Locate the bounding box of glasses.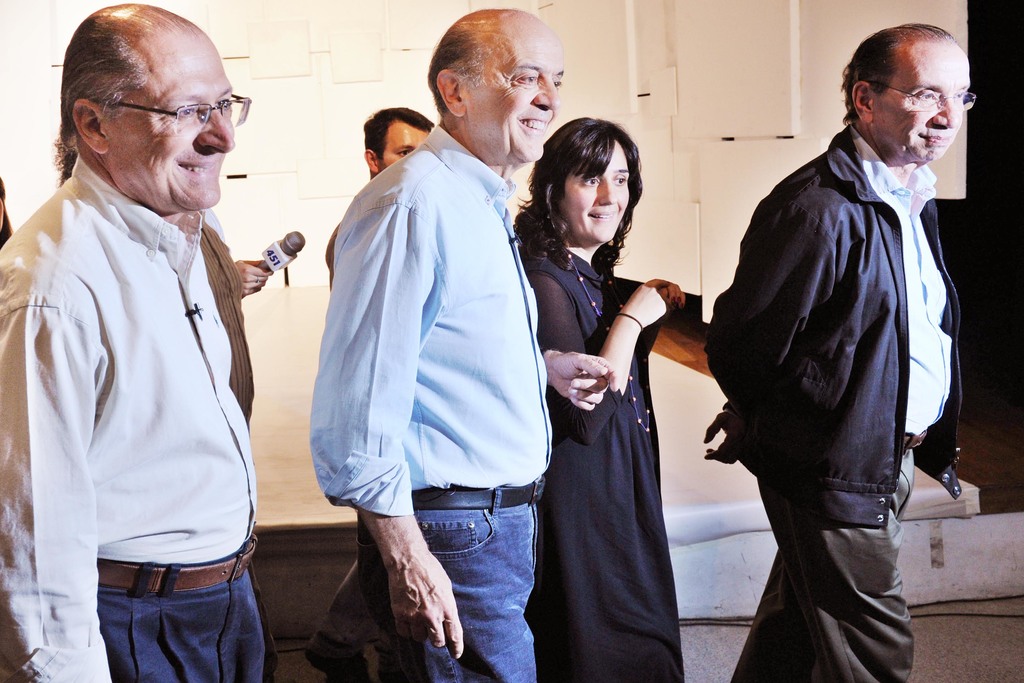
Bounding box: 86,81,240,133.
